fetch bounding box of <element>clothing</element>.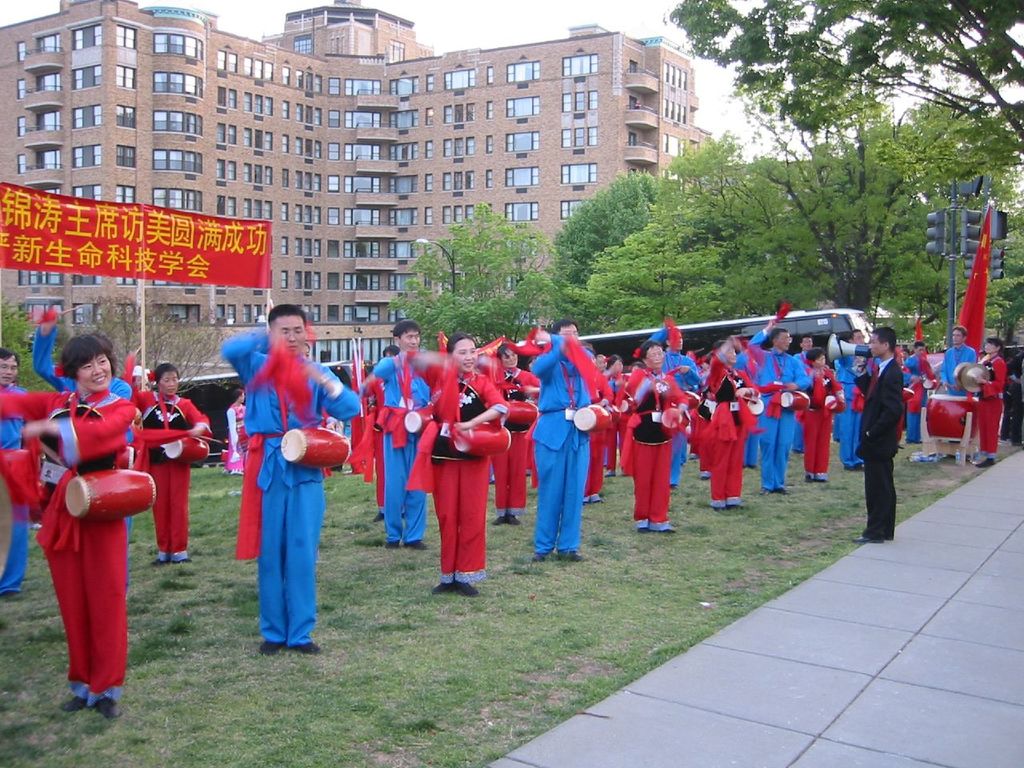
Bbox: detection(120, 359, 216, 557).
